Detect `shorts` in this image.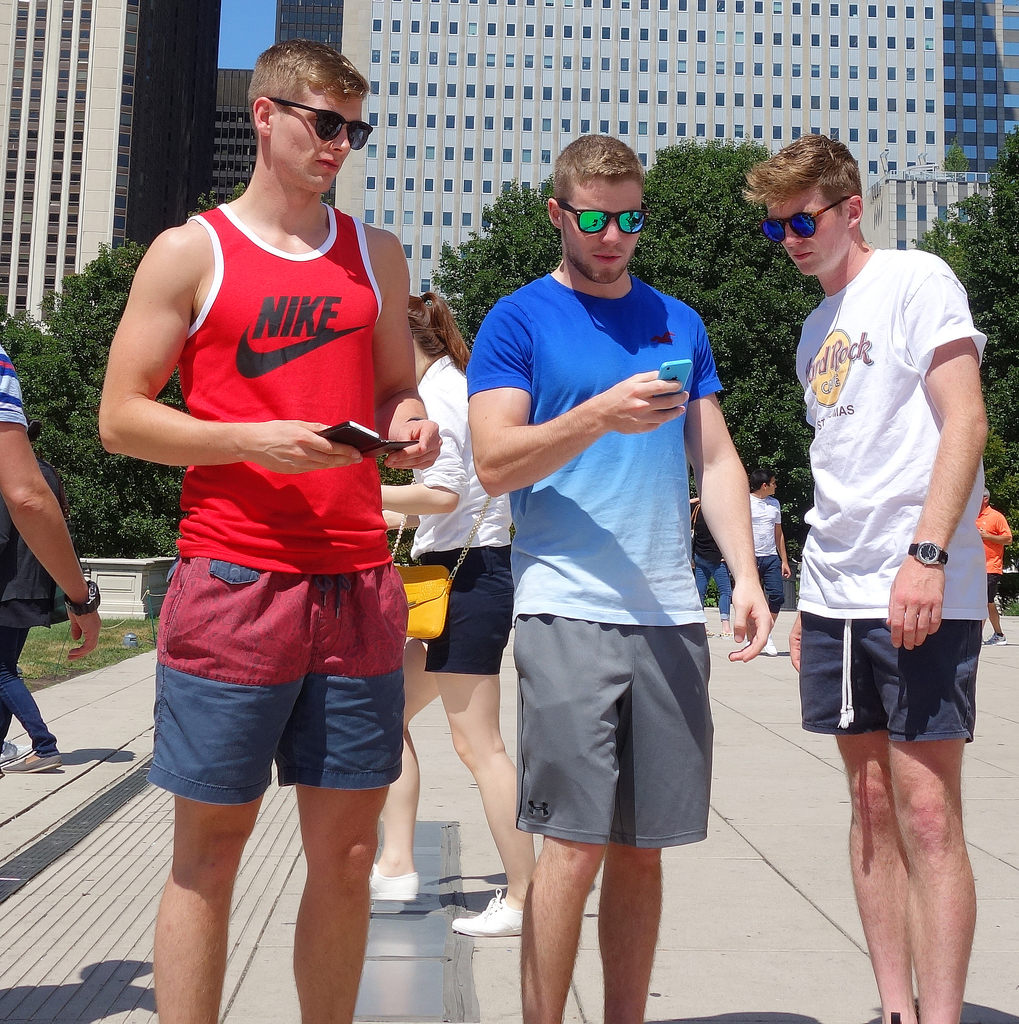
Detection: 509 616 710 840.
